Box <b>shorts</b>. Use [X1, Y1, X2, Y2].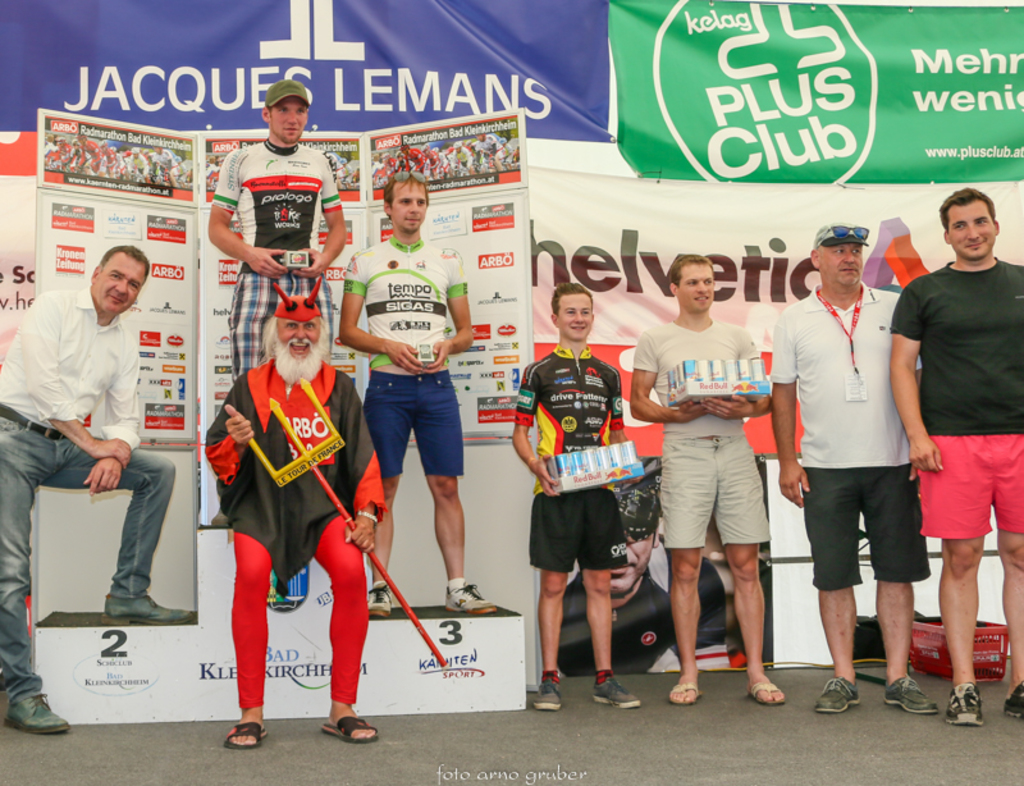
[660, 437, 772, 553].
